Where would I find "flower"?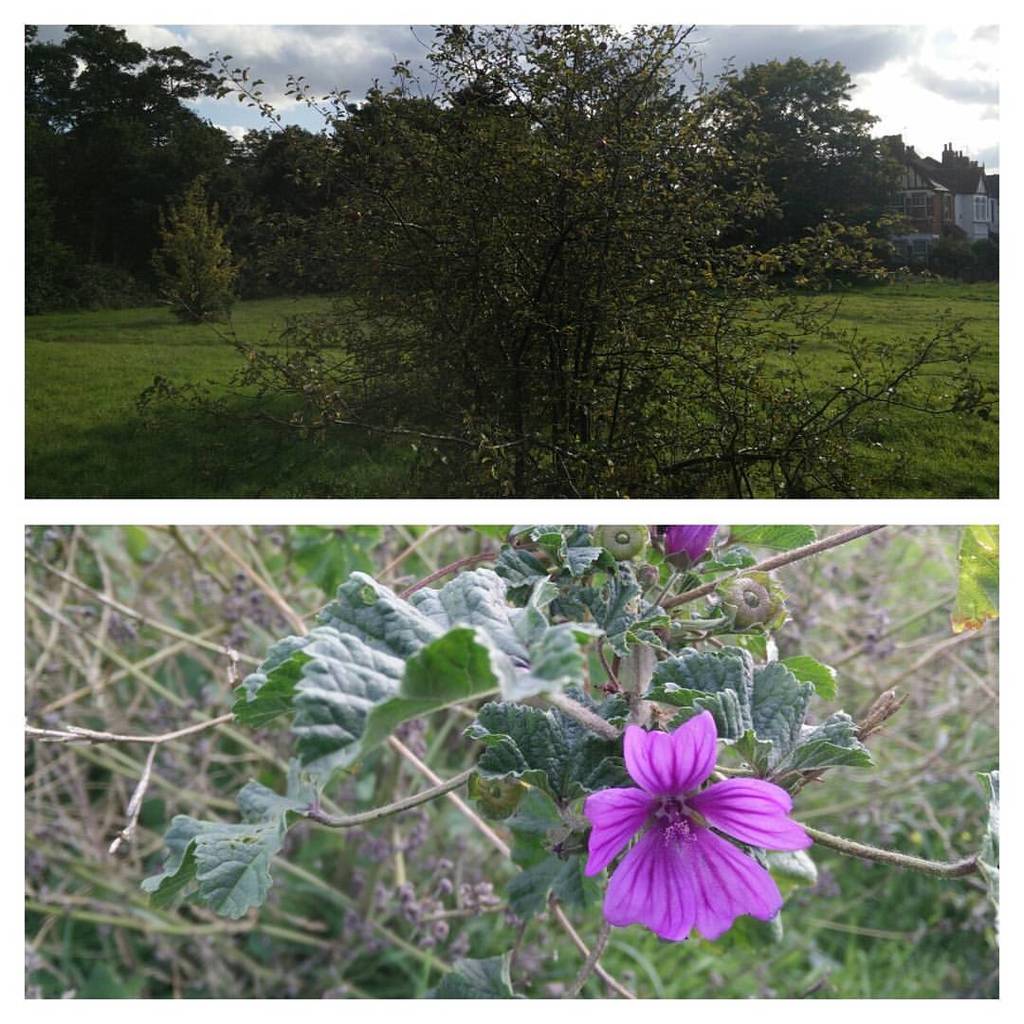
At locate(665, 525, 718, 566).
